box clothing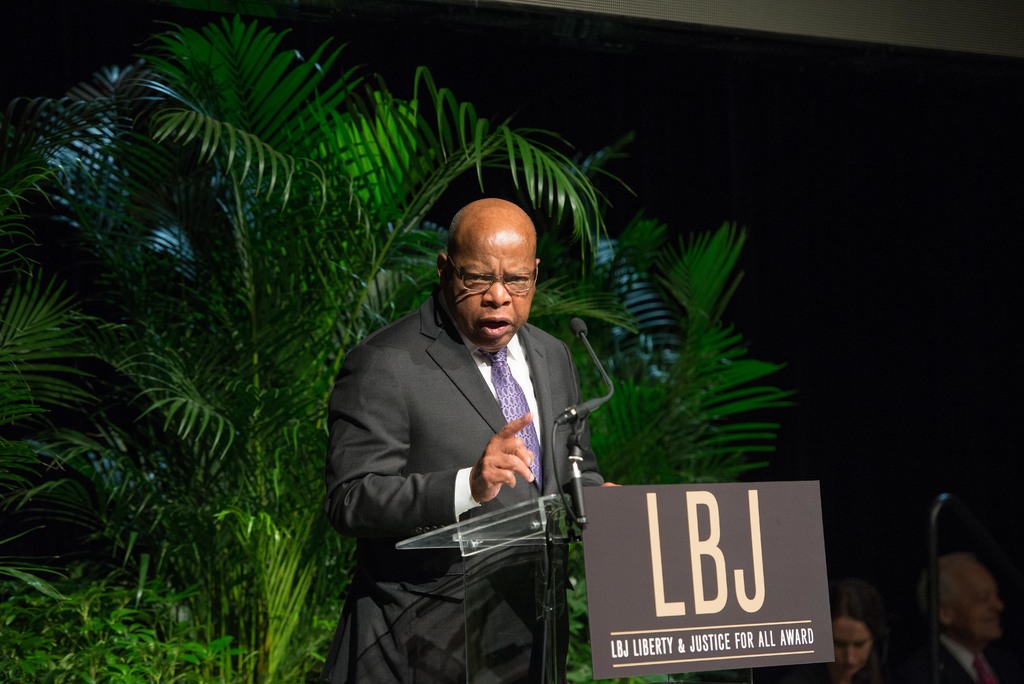
crop(321, 254, 611, 644)
